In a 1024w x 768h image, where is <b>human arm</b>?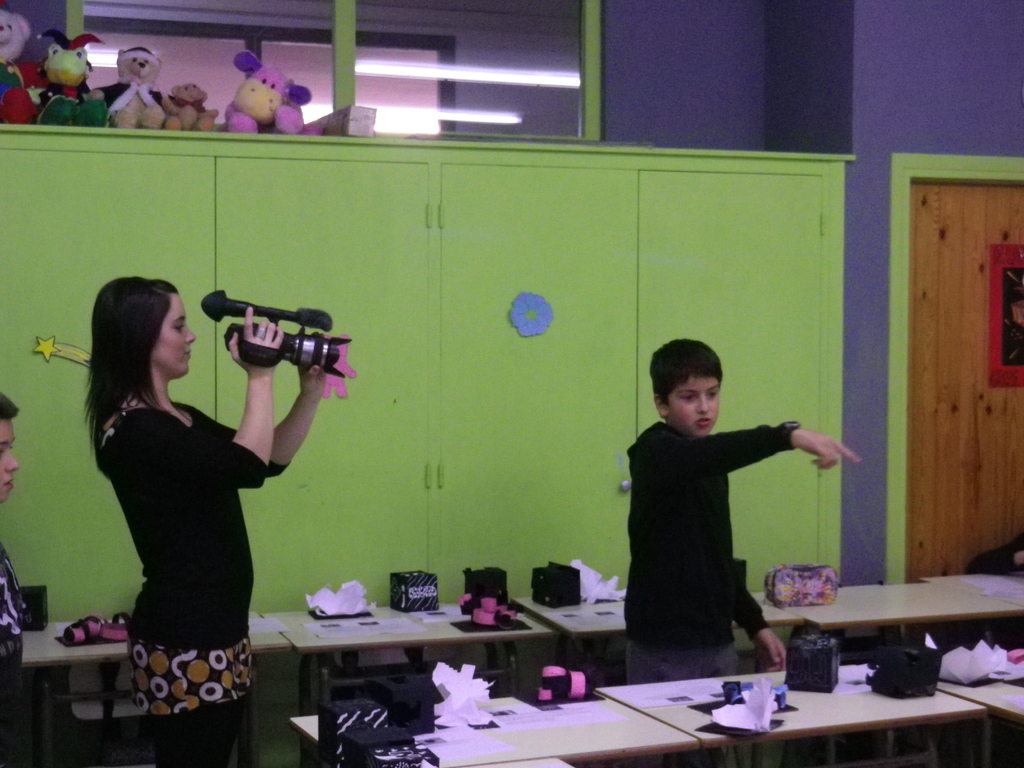
x1=182 y1=337 x2=334 y2=484.
